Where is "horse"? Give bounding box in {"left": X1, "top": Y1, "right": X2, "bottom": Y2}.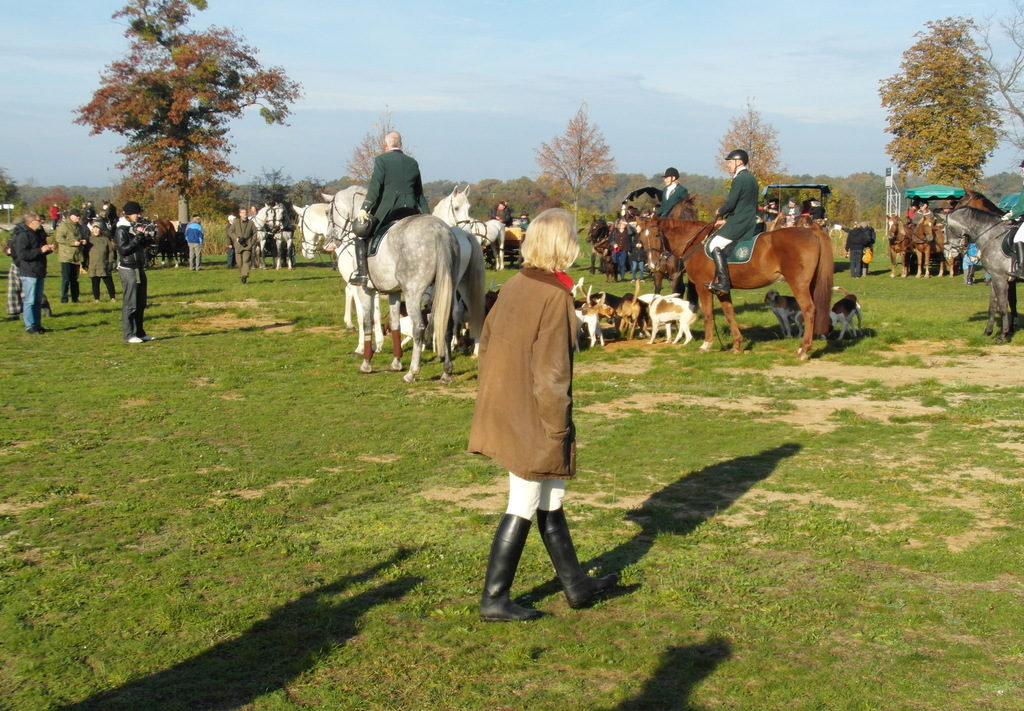
{"left": 908, "top": 213, "right": 959, "bottom": 276}.
